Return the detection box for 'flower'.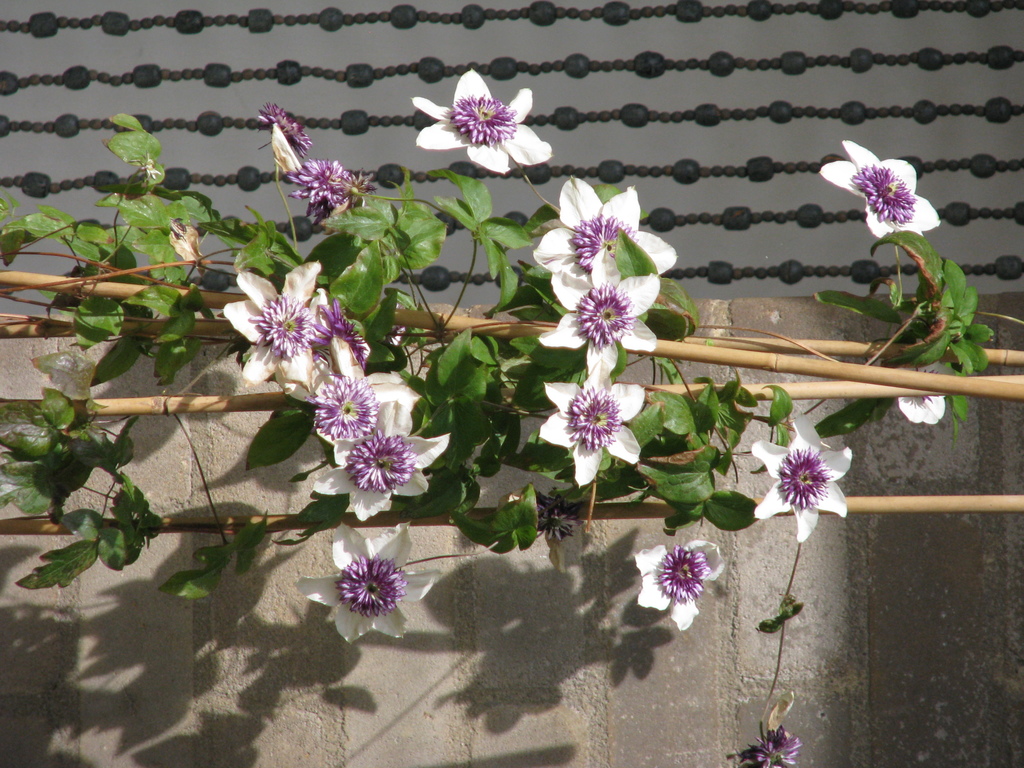
{"left": 821, "top": 139, "right": 944, "bottom": 241}.
